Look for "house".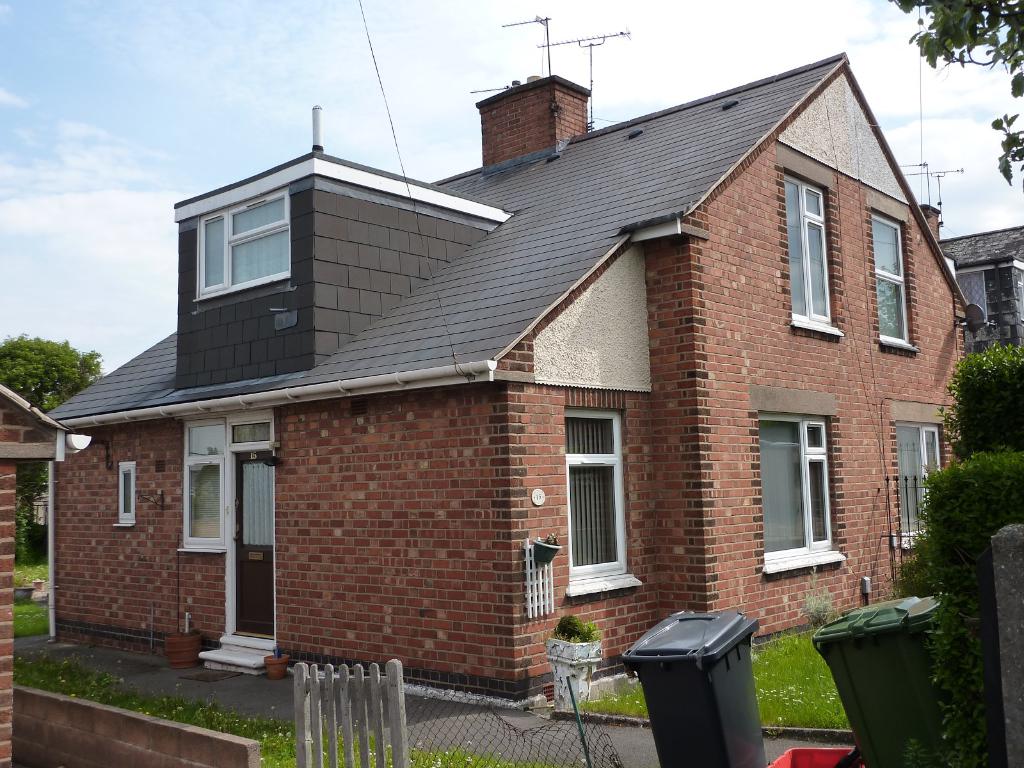
Found: pyautogui.locateOnScreen(1, 390, 84, 765).
